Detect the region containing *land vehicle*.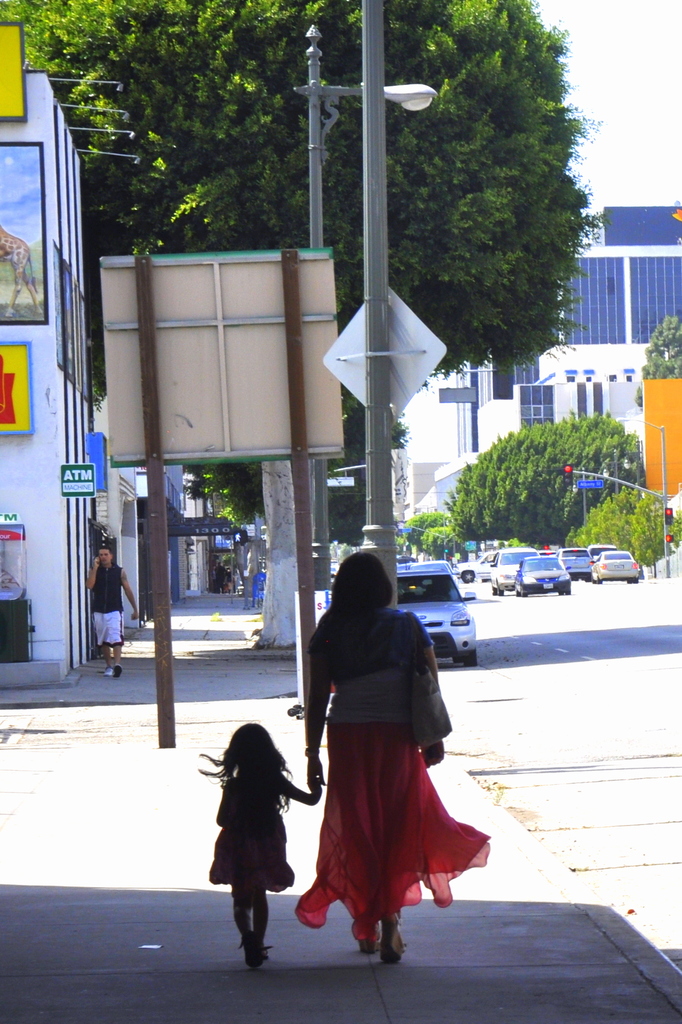
pyautogui.locateOnScreen(534, 548, 558, 566).
